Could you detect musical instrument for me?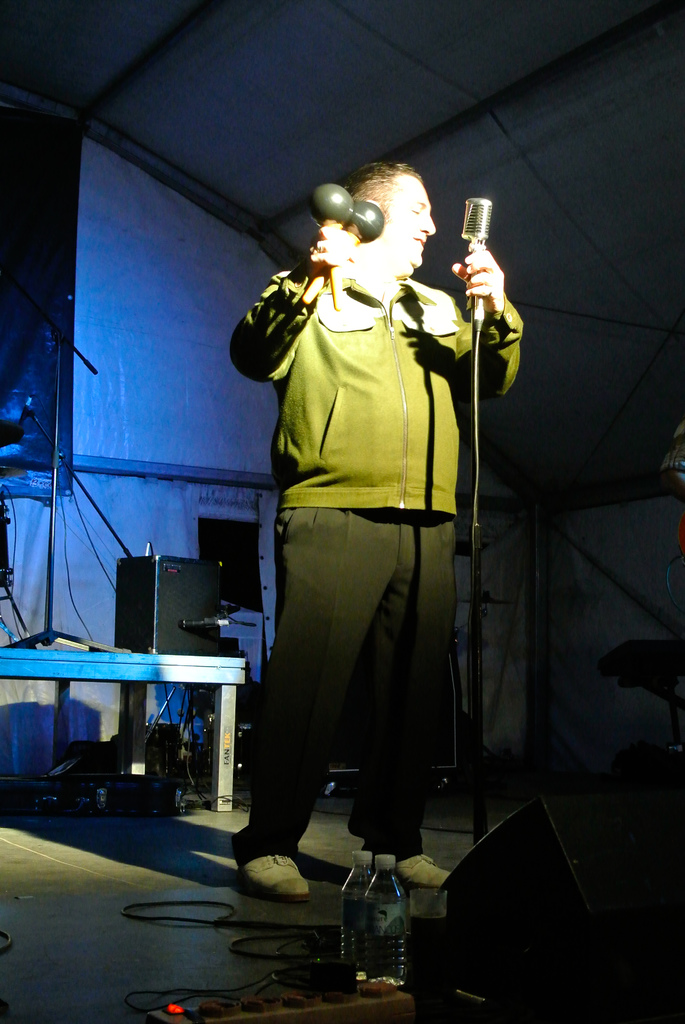
Detection result: rect(296, 182, 387, 314).
